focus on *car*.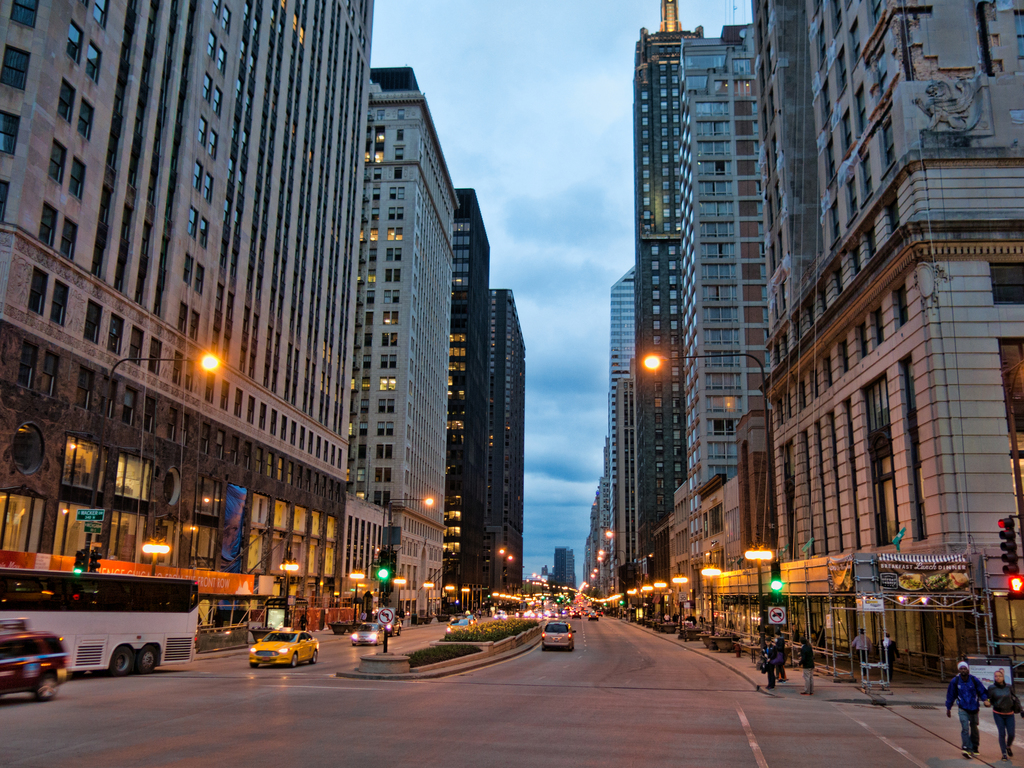
Focused at x1=540, y1=620, x2=578, y2=652.
